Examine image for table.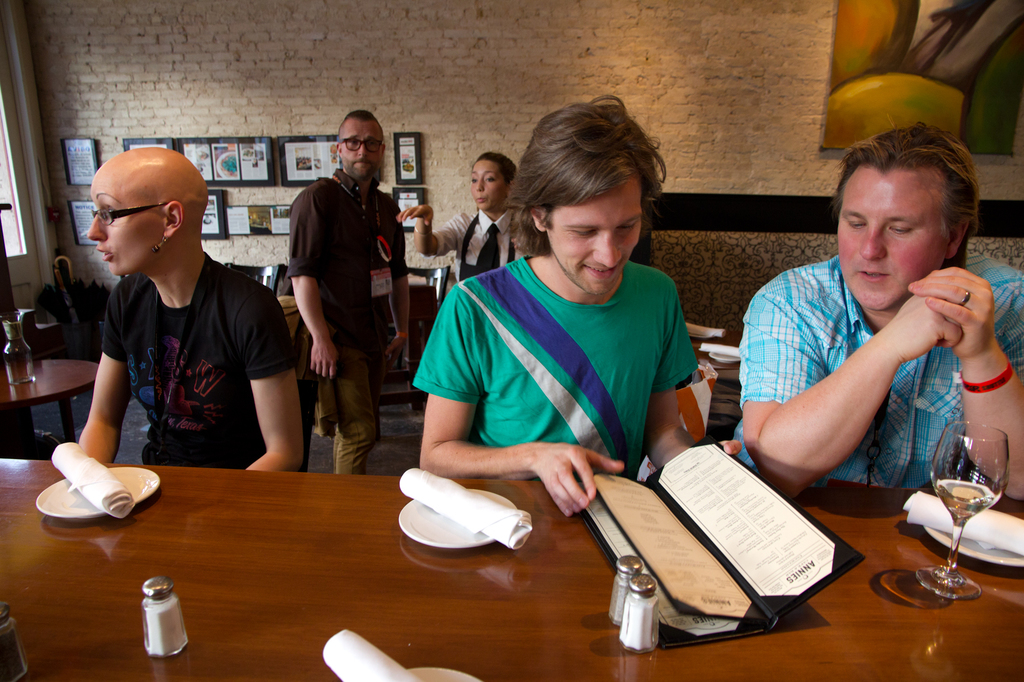
Examination result: pyautogui.locateOnScreen(74, 422, 897, 681).
